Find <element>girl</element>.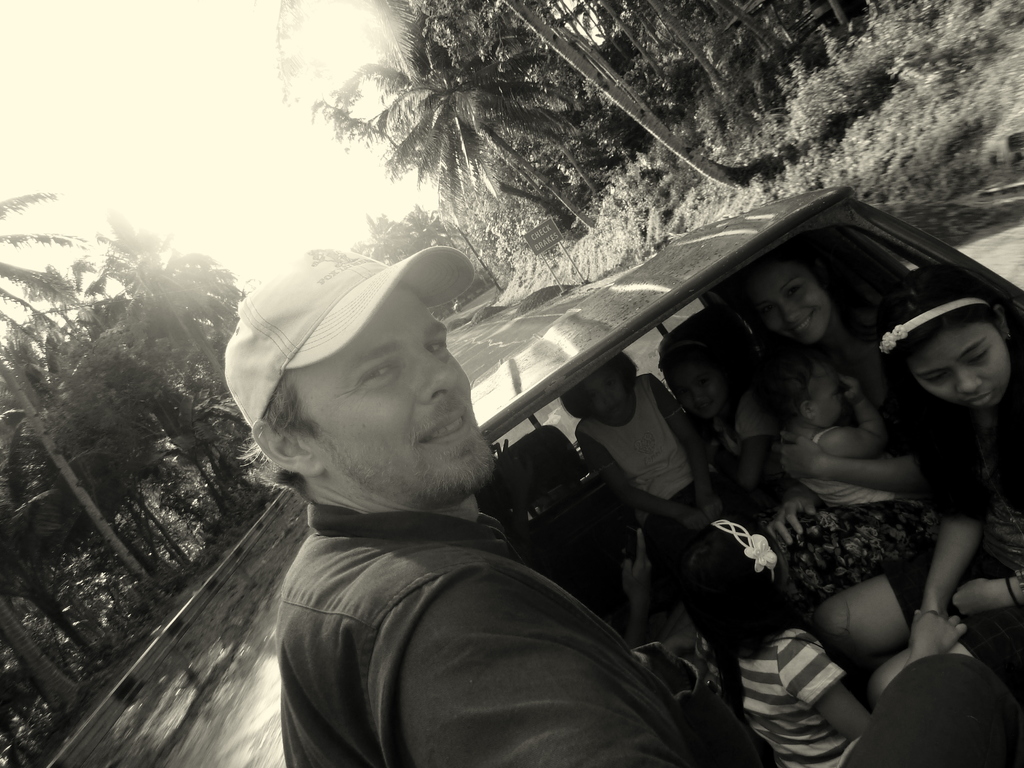
814, 265, 1021, 710.
